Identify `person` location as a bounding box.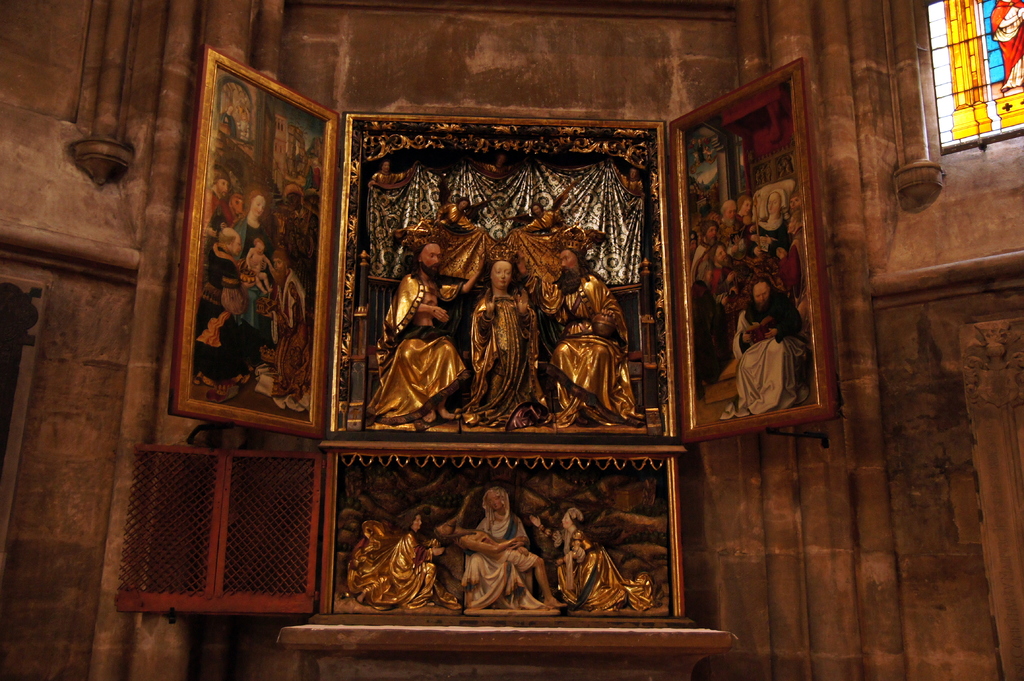
l=381, t=230, r=468, b=427.
